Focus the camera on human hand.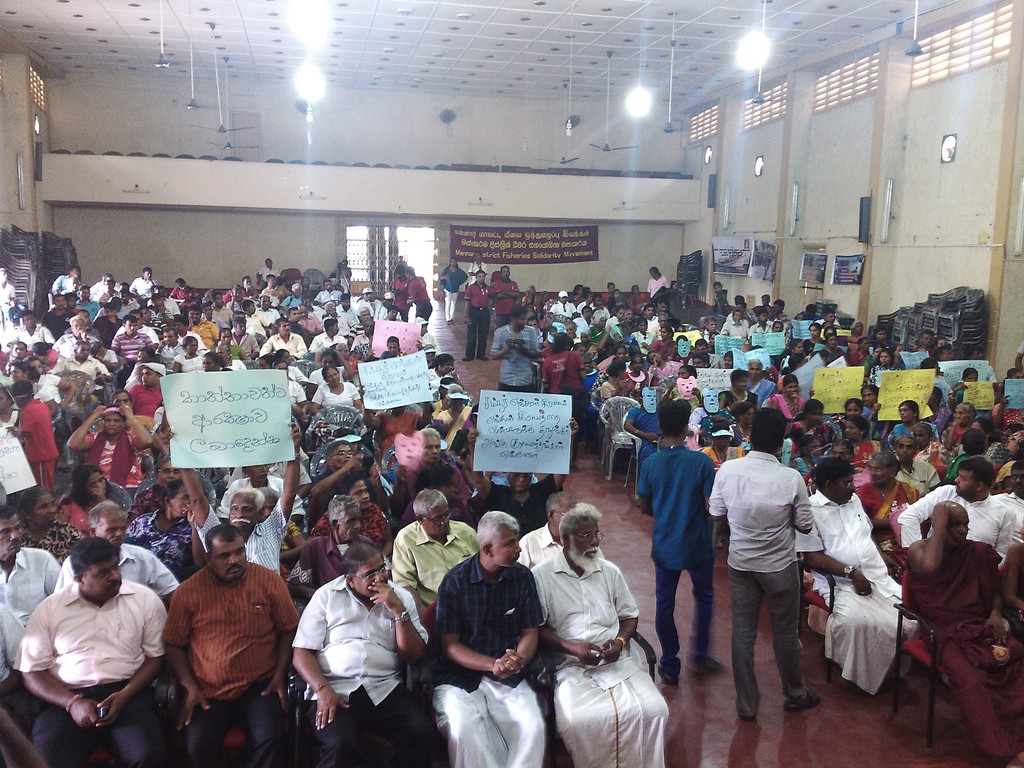
Focus region: [left=285, top=419, right=300, bottom=445].
